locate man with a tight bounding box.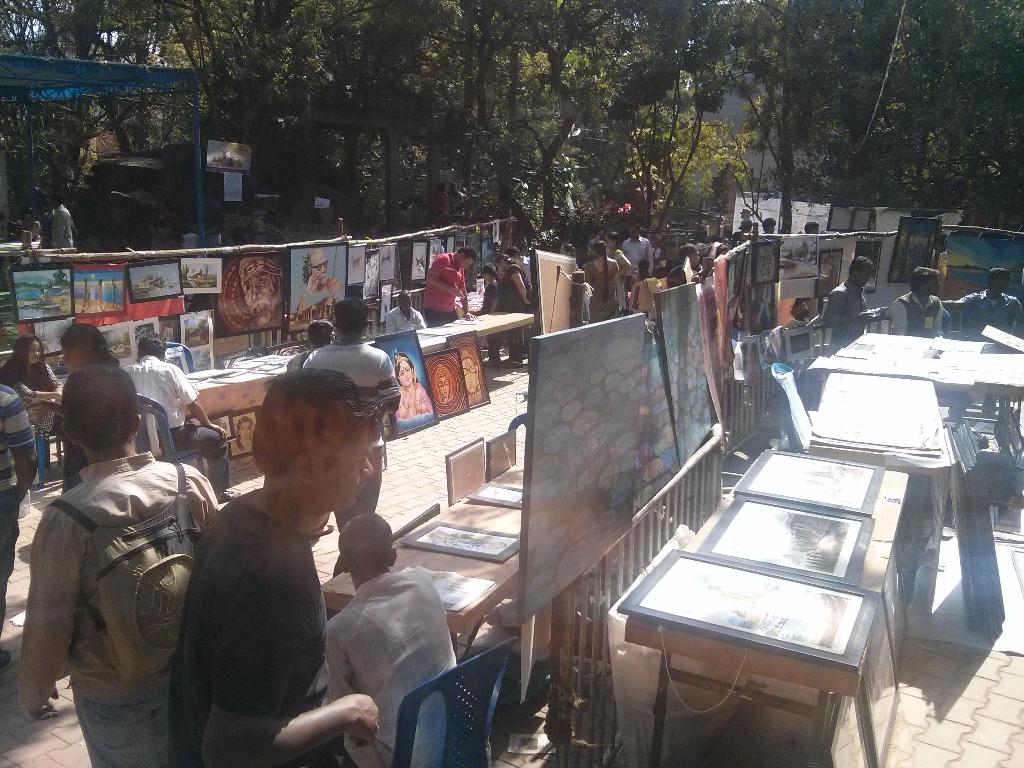
pyautogui.locateOnScreen(46, 198, 79, 248).
